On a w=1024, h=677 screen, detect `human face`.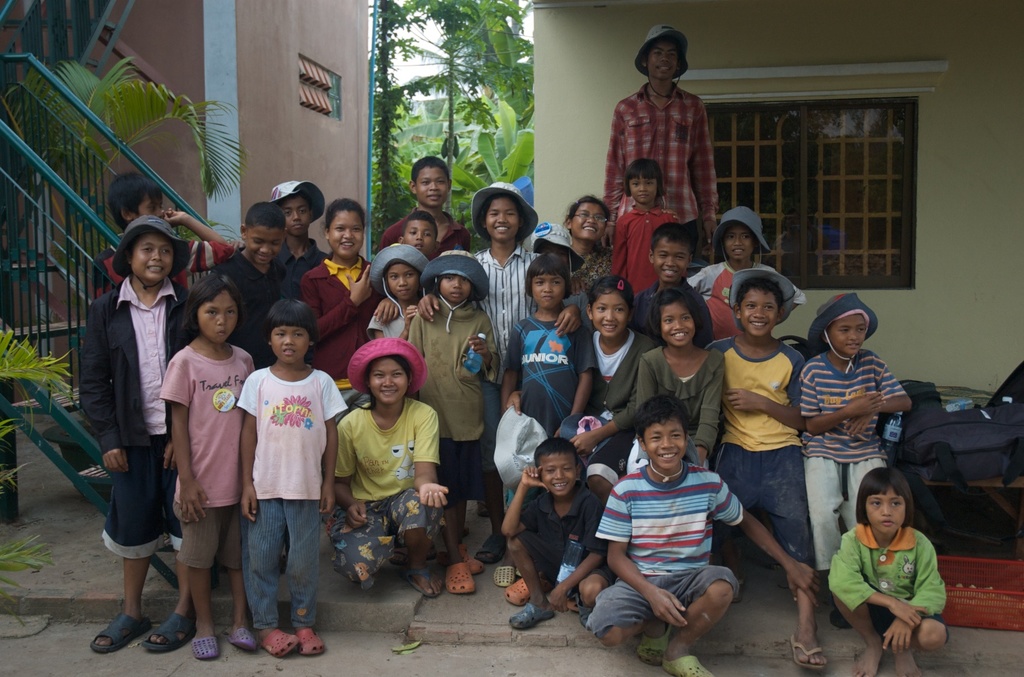
l=660, t=299, r=696, b=345.
